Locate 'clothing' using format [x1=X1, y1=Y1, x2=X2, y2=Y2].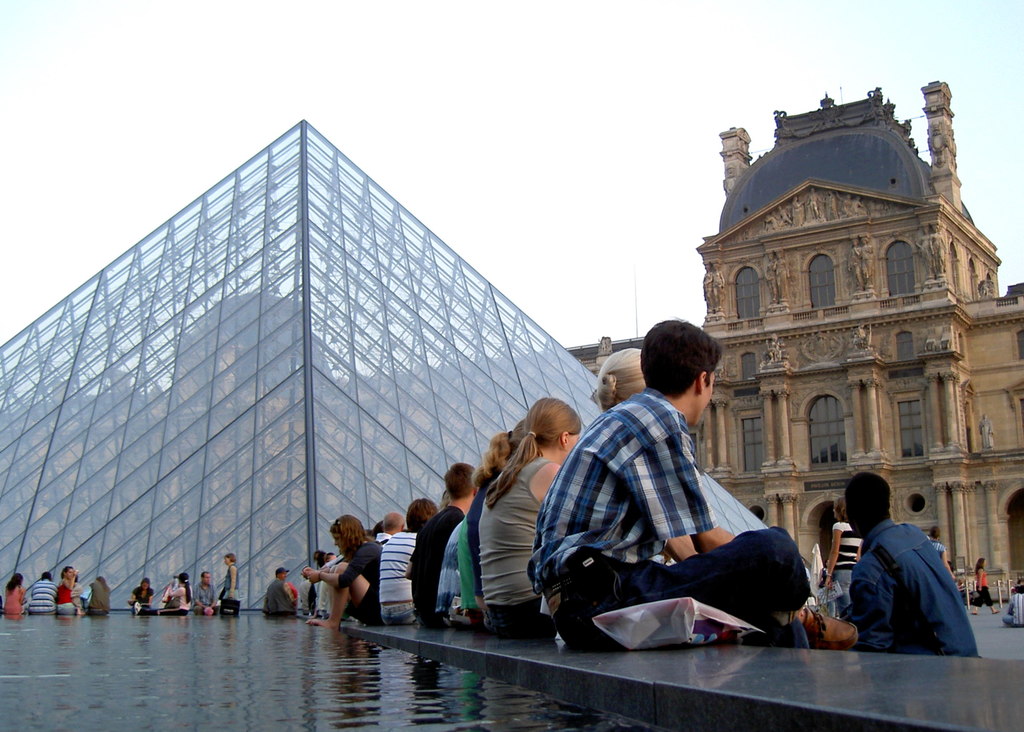
[x1=1001, y1=591, x2=1023, y2=626].
